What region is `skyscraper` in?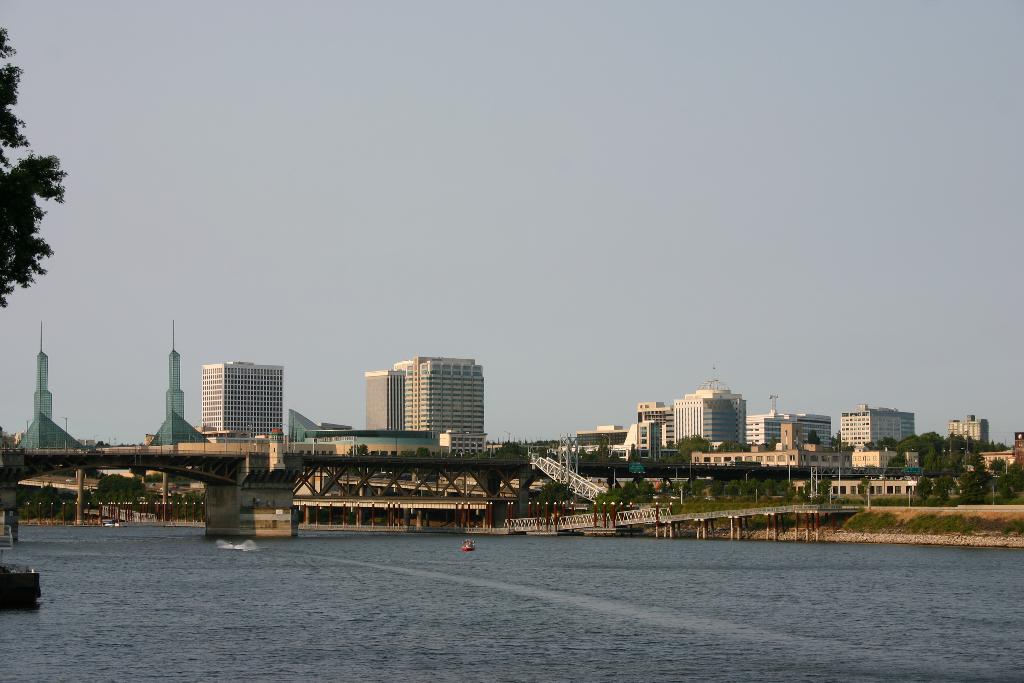
667:388:746:444.
